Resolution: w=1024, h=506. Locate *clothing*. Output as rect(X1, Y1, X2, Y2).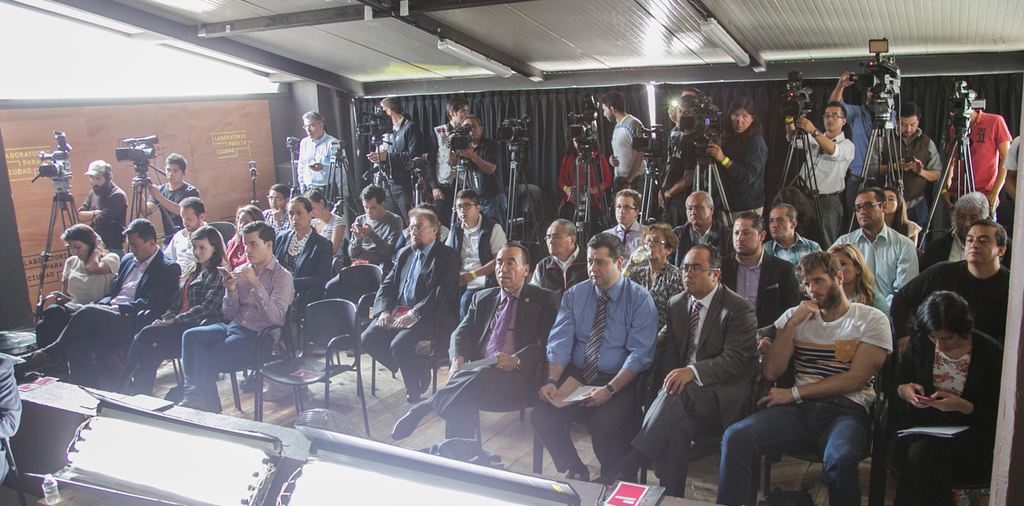
rect(52, 255, 116, 302).
